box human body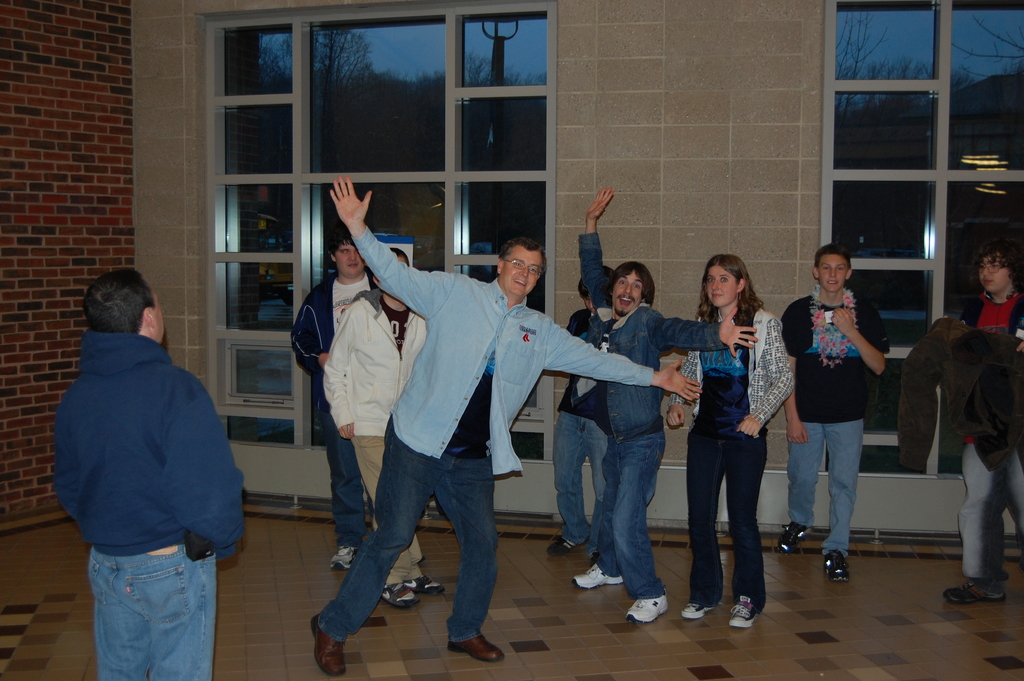
crop(316, 249, 424, 618)
